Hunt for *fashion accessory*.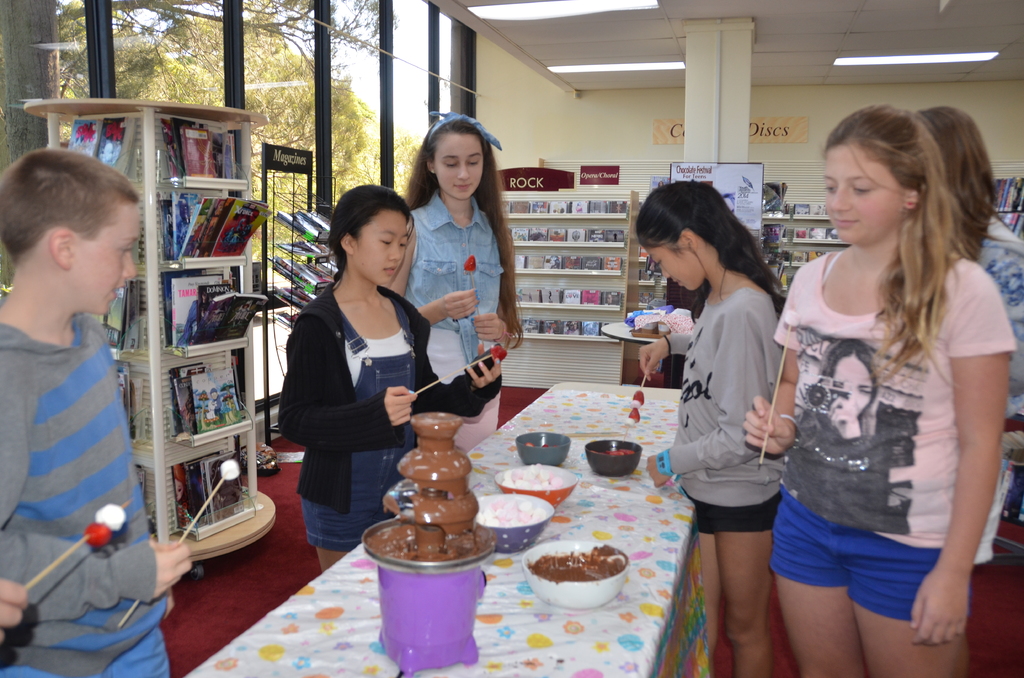
Hunted down at [816,446,847,459].
